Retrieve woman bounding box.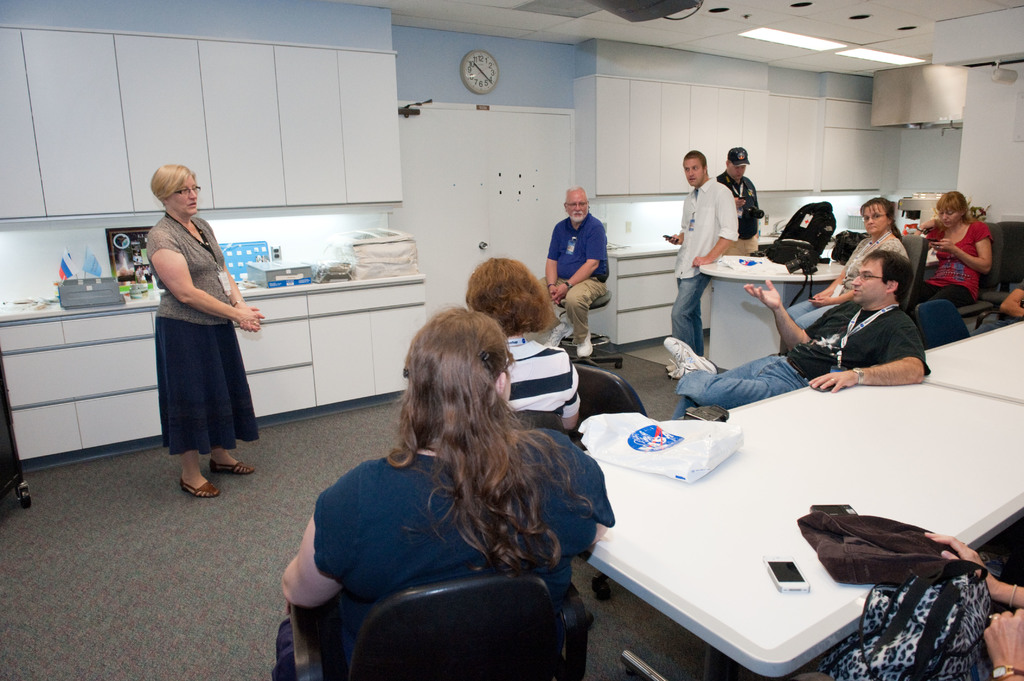
Bounding box: bbox=[282, 303, 616, 680].
